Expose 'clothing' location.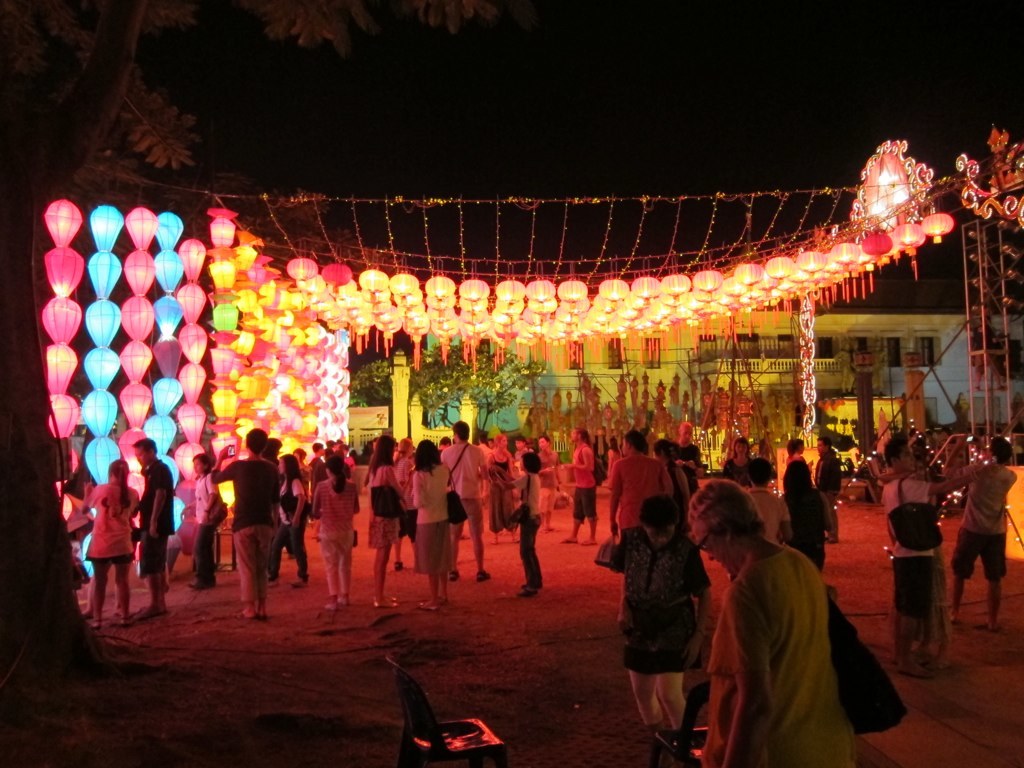
Exposed at 603:519:709:672.
